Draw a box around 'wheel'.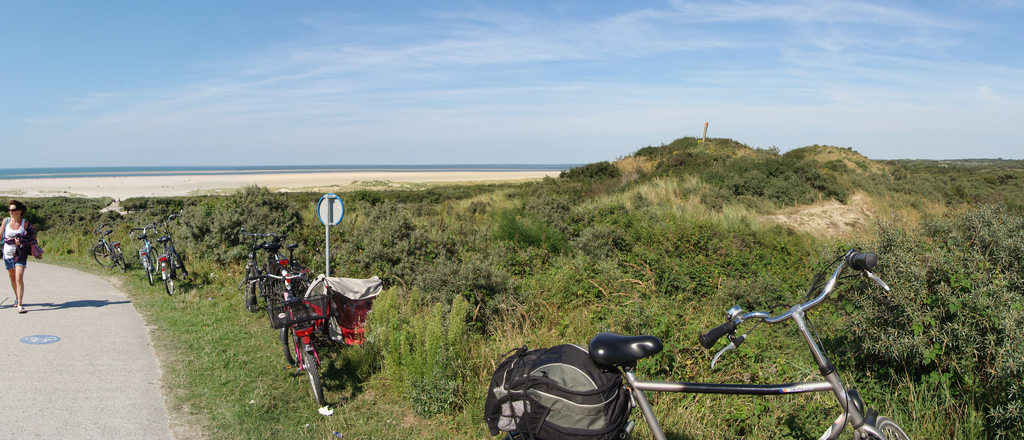
152:250:163:269.
